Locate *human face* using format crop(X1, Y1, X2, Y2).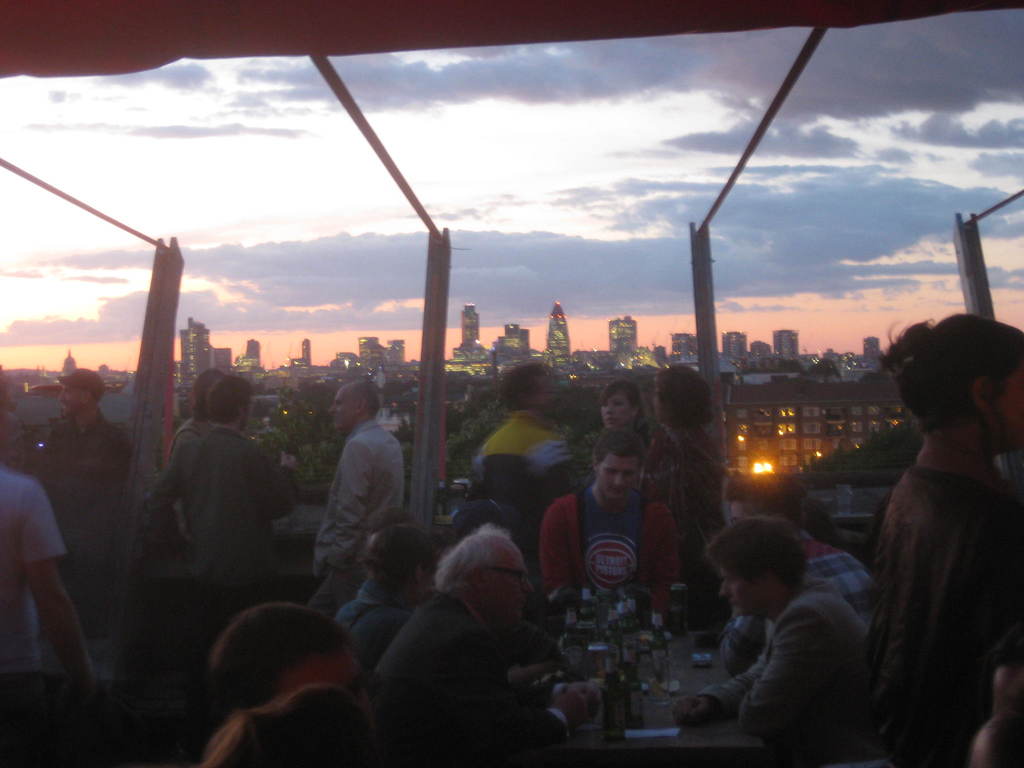
crop(56, 384, 86, 419).
